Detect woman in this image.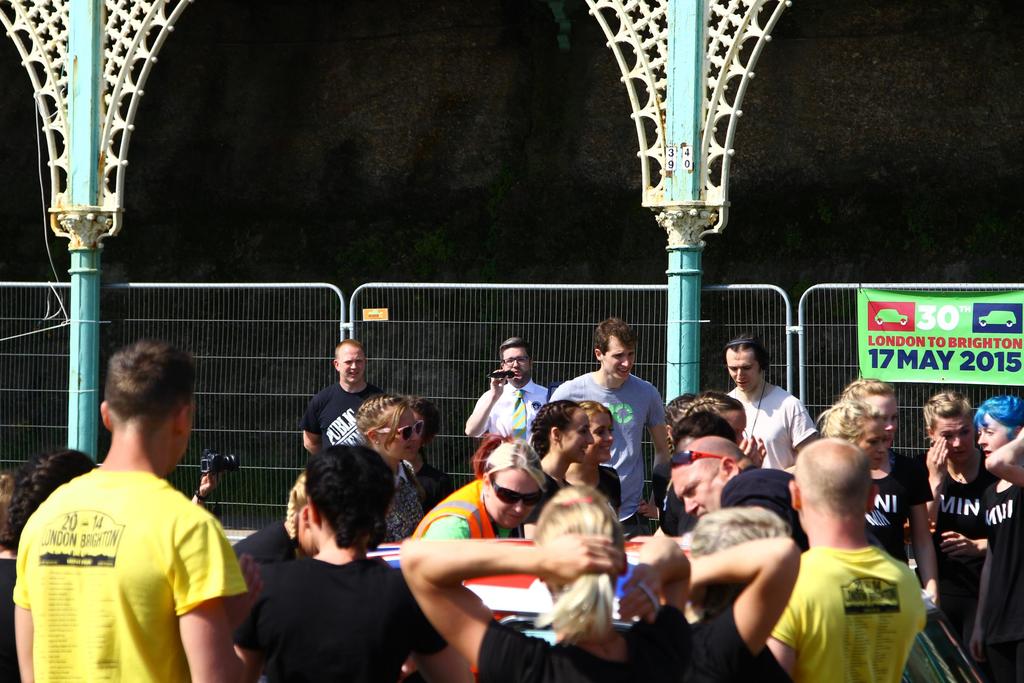
Detection: bbox=(356, 397, 426, 545).
